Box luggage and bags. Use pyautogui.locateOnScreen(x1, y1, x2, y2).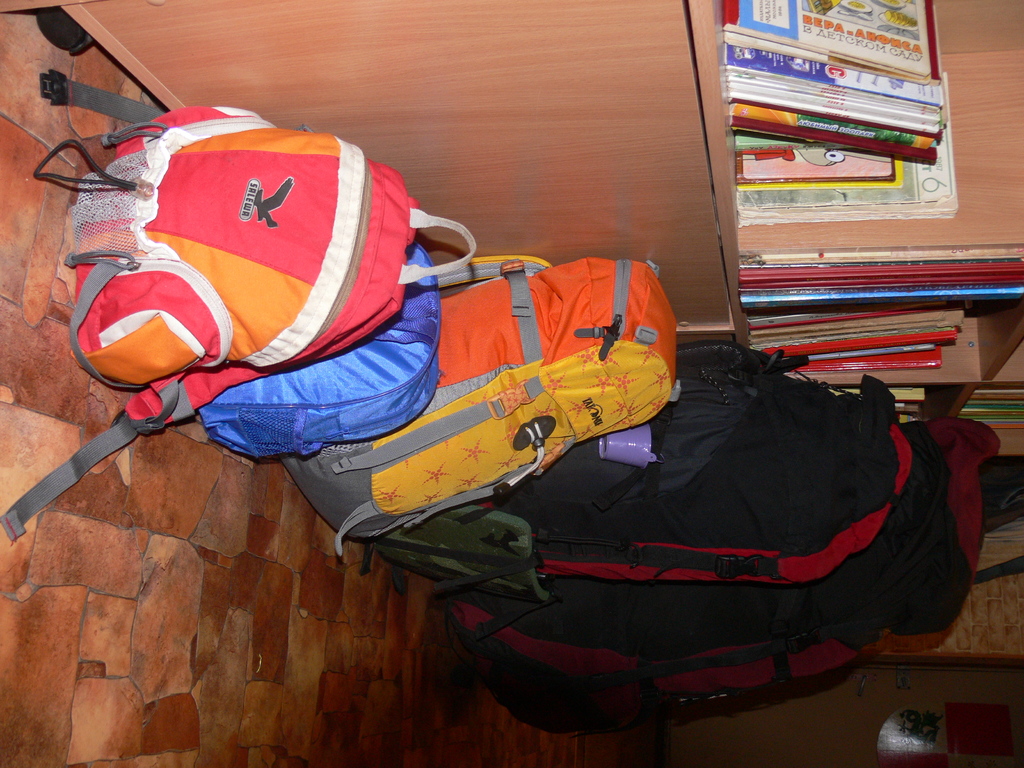
pyautogui.locateOnScreen(282, 260, 684, 563).
